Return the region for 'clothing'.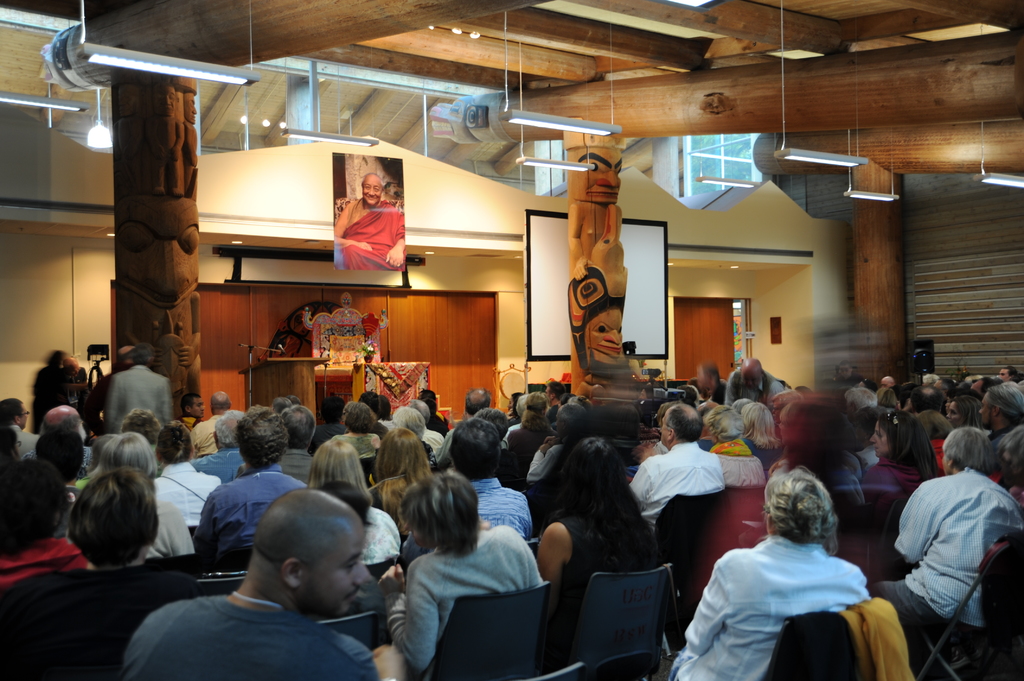
select_region(109, 371, 173, 427).
